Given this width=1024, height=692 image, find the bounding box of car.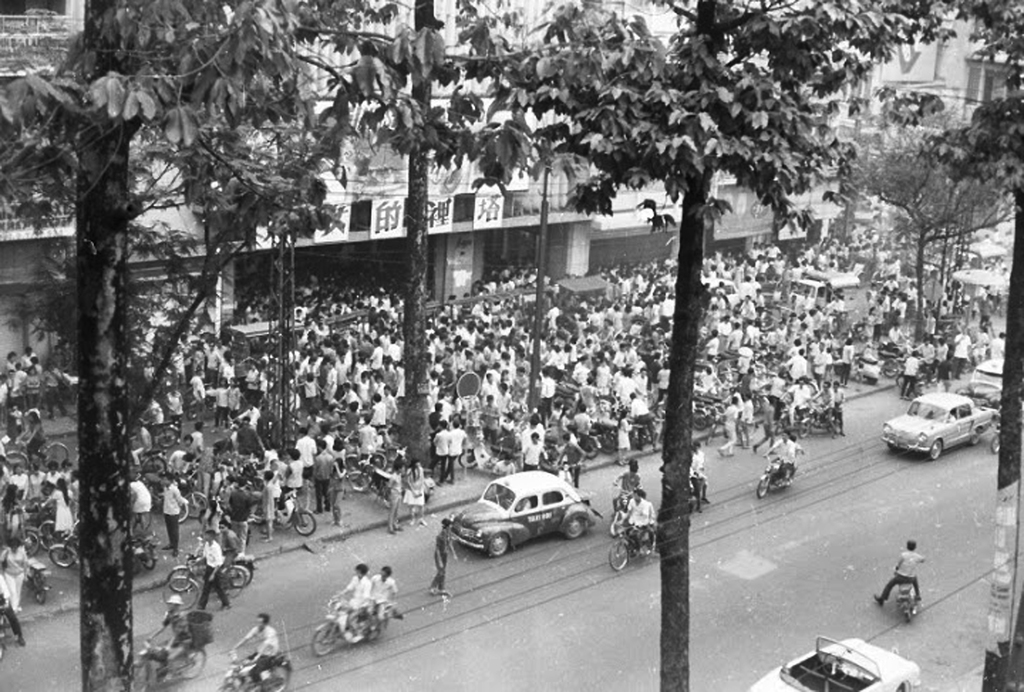
locate(452, 469, 596, 561).
